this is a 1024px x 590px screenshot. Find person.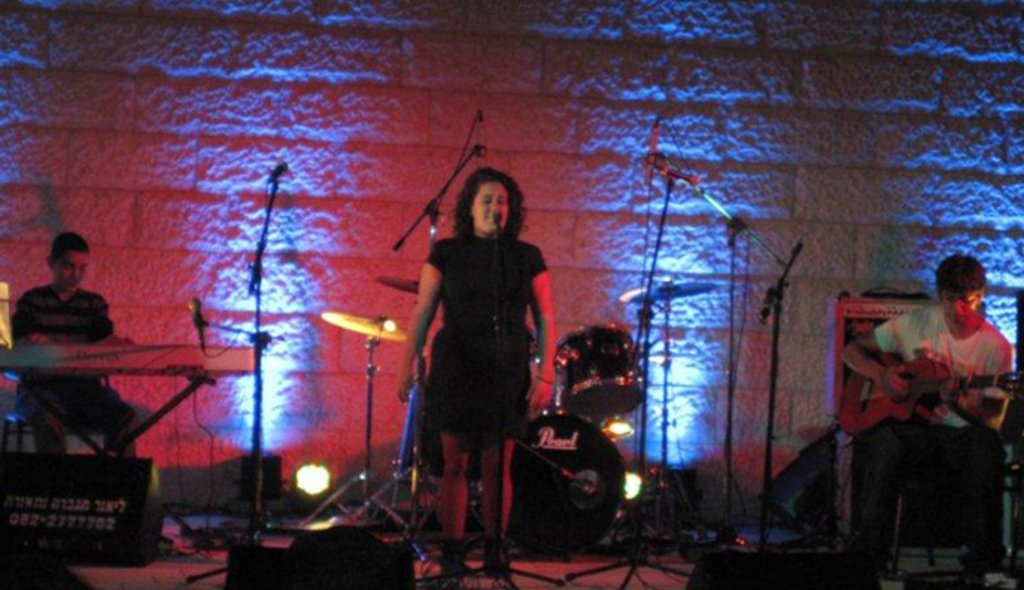
Bounding box: [x1=853, y1=255, x2=1009, y2=589].
